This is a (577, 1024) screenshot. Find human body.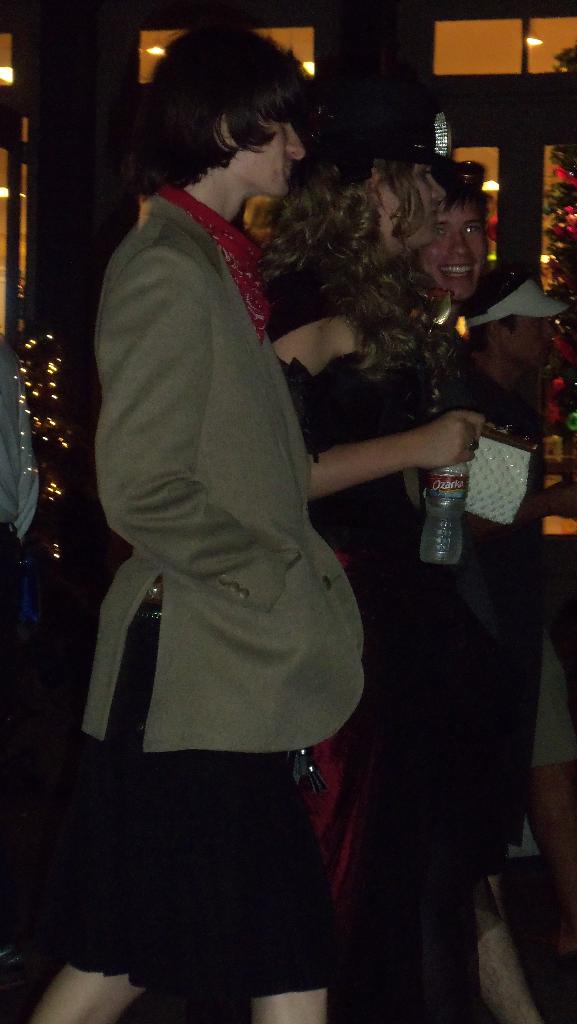
Bounding box: [x1=261, y1=144, x2=487, y2=1023].
